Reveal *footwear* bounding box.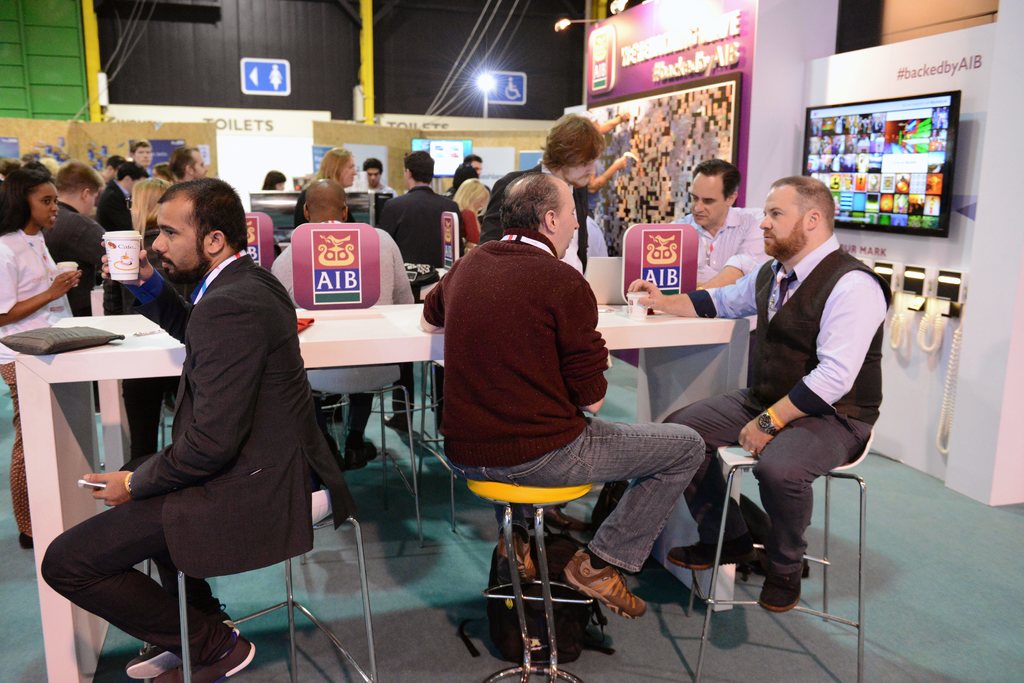
Revealed: region(155, 636, 254, 682).
